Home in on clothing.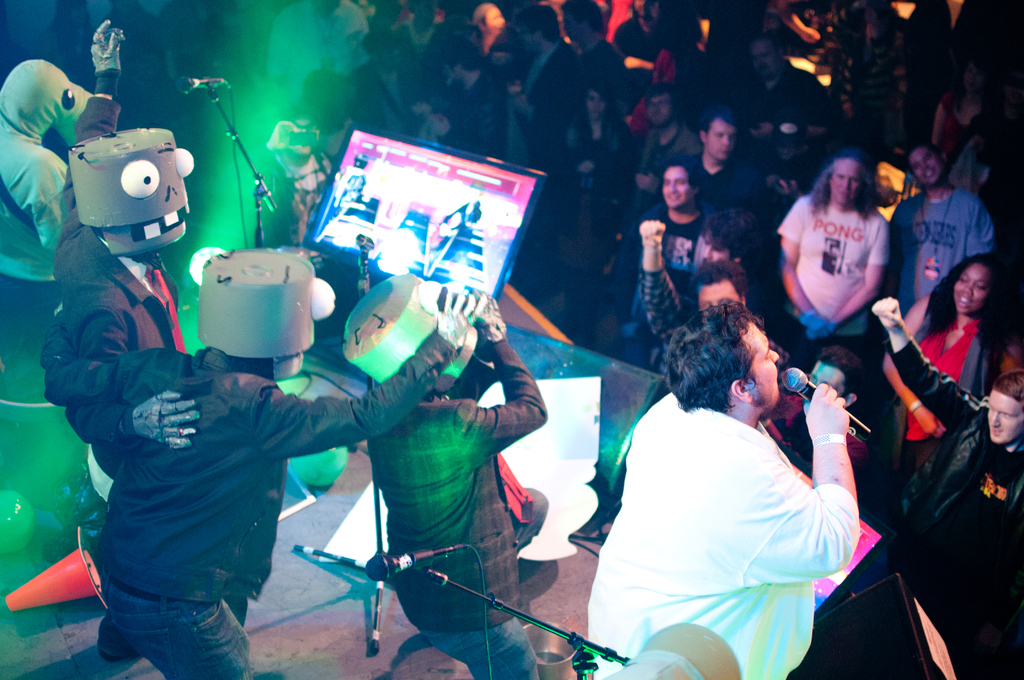
Homed in at Rect(71, 215, 186, 448).
